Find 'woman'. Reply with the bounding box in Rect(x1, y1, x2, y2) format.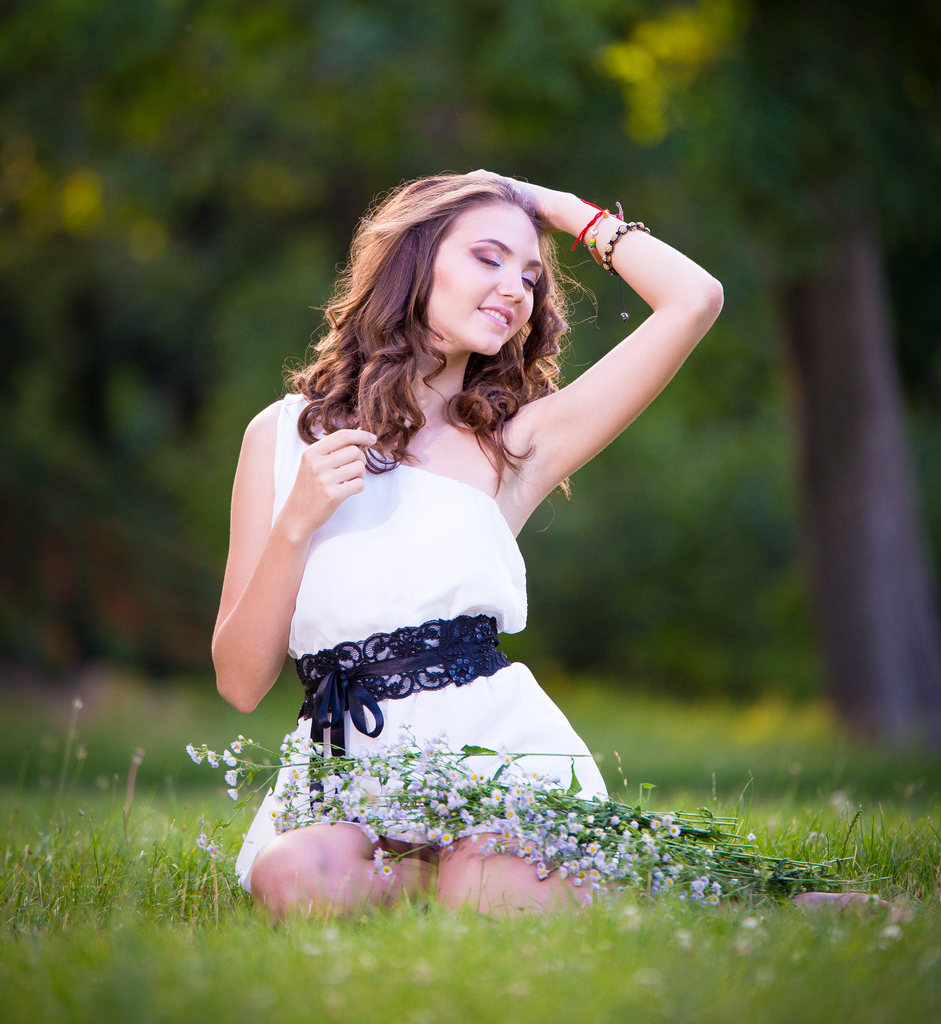
Rect(215, 168, 896, 927).
